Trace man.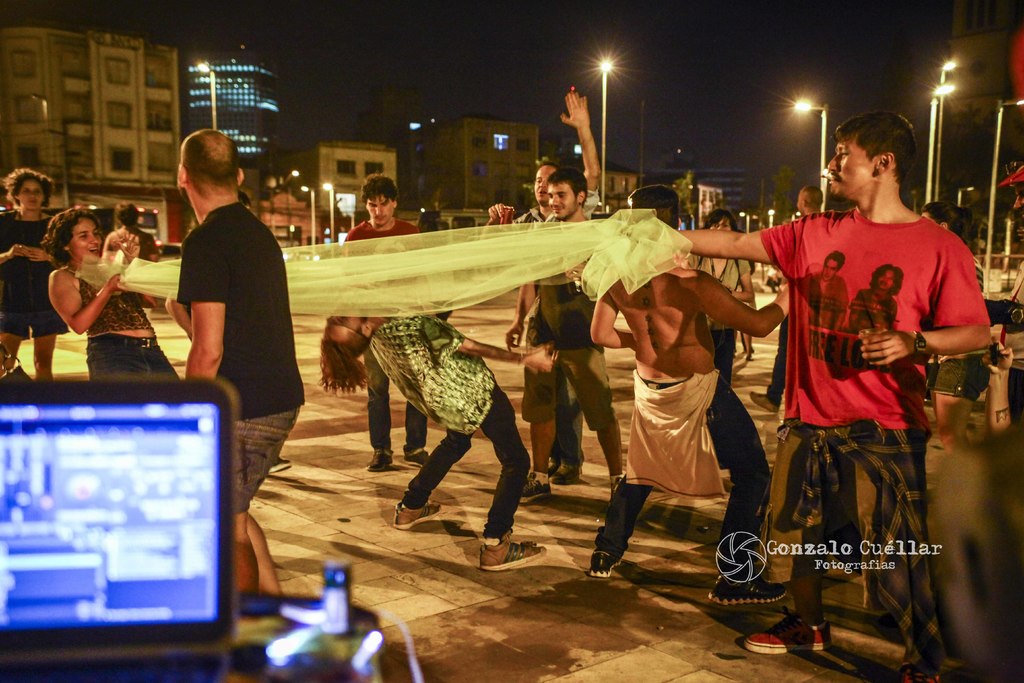
Traced to 103, 204, 163, 325.
